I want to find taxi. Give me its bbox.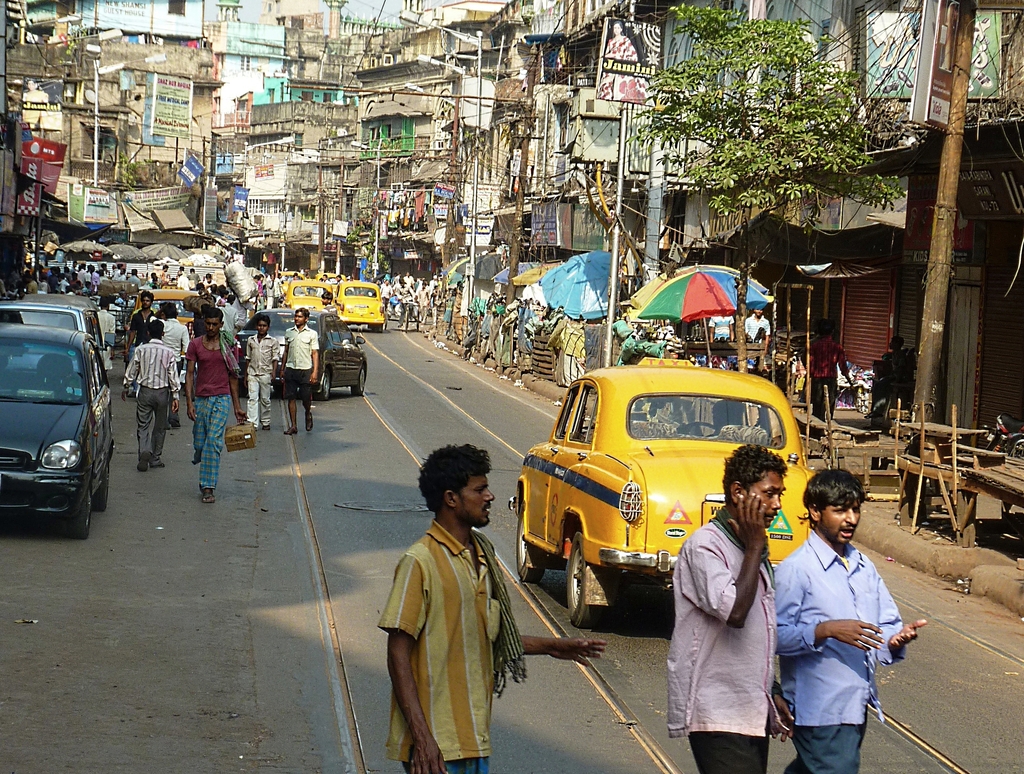
281/278/338/314.
